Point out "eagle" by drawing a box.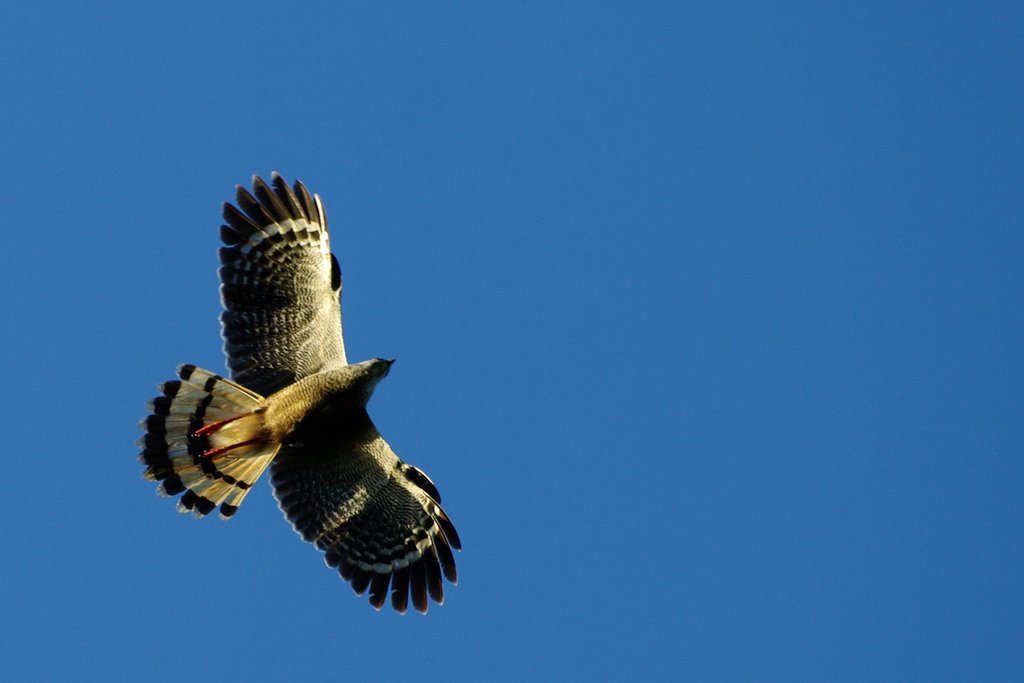
bbox(140, 156, 467, 618).
